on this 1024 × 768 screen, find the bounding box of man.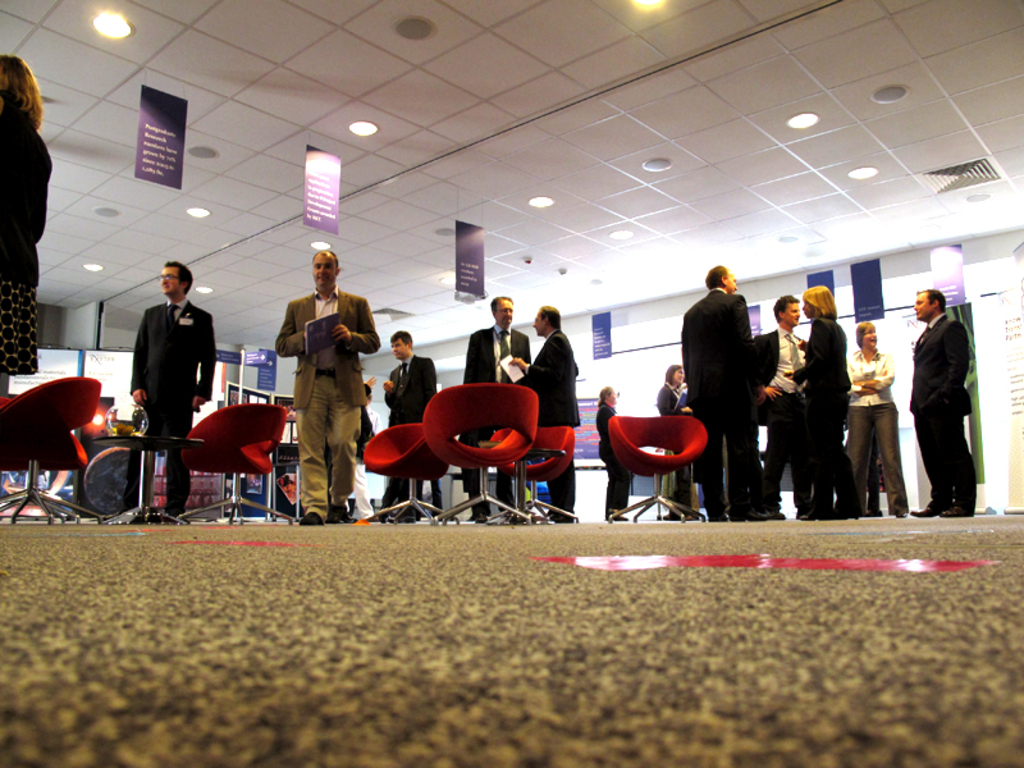
Bounding box: box(116, 250, 214, 466).
